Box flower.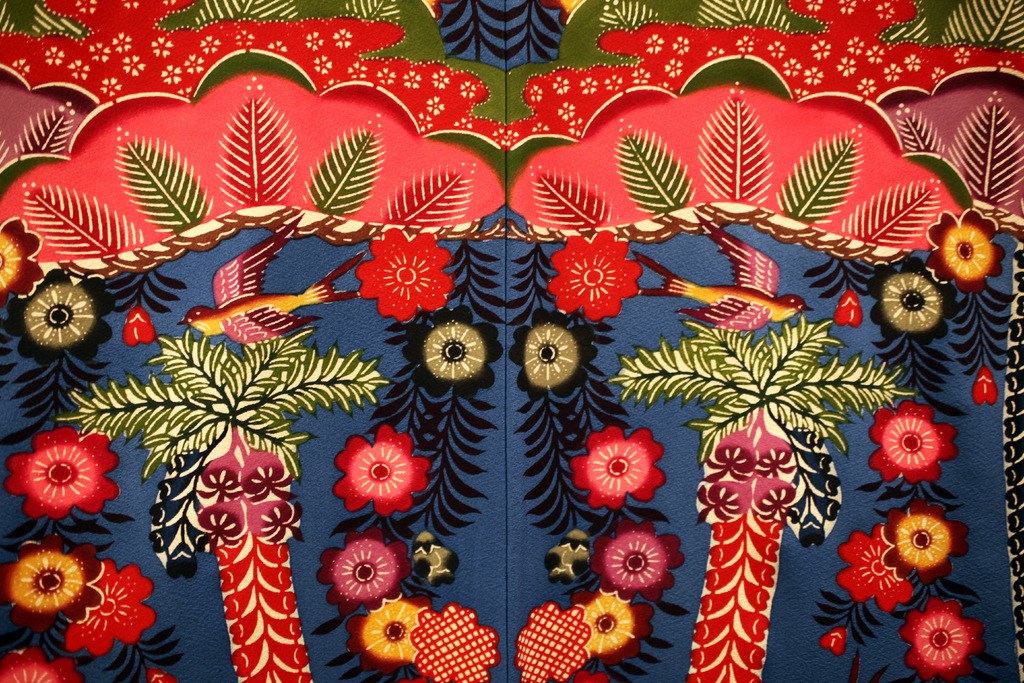
box=[588, 518, 686, 604].
